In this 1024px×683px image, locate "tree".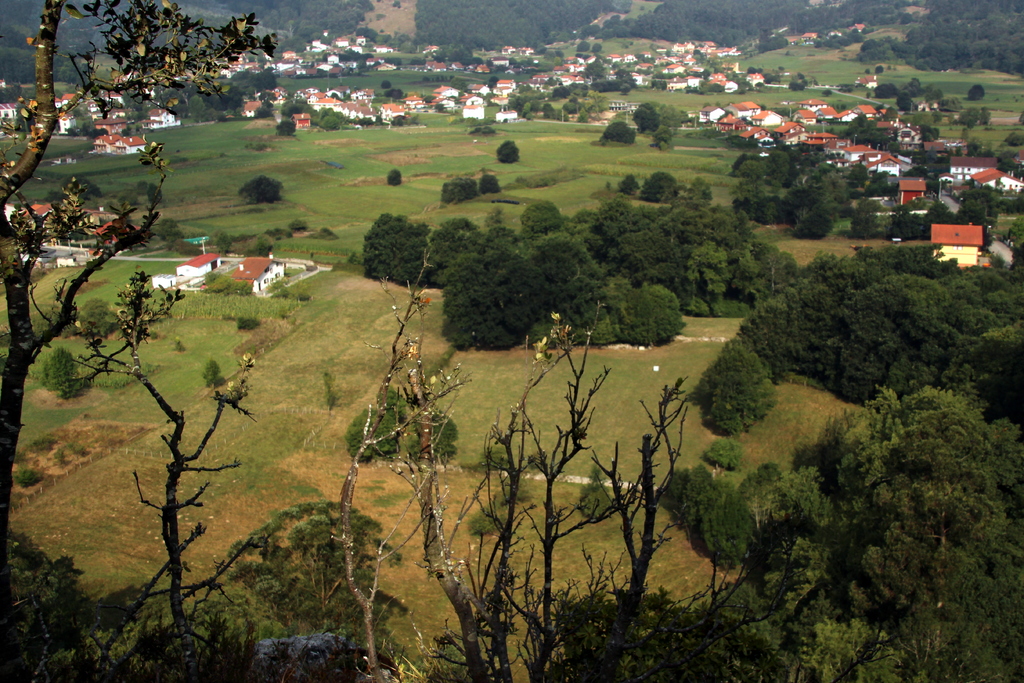
Bounding box: (5, 530, 79, 682).
